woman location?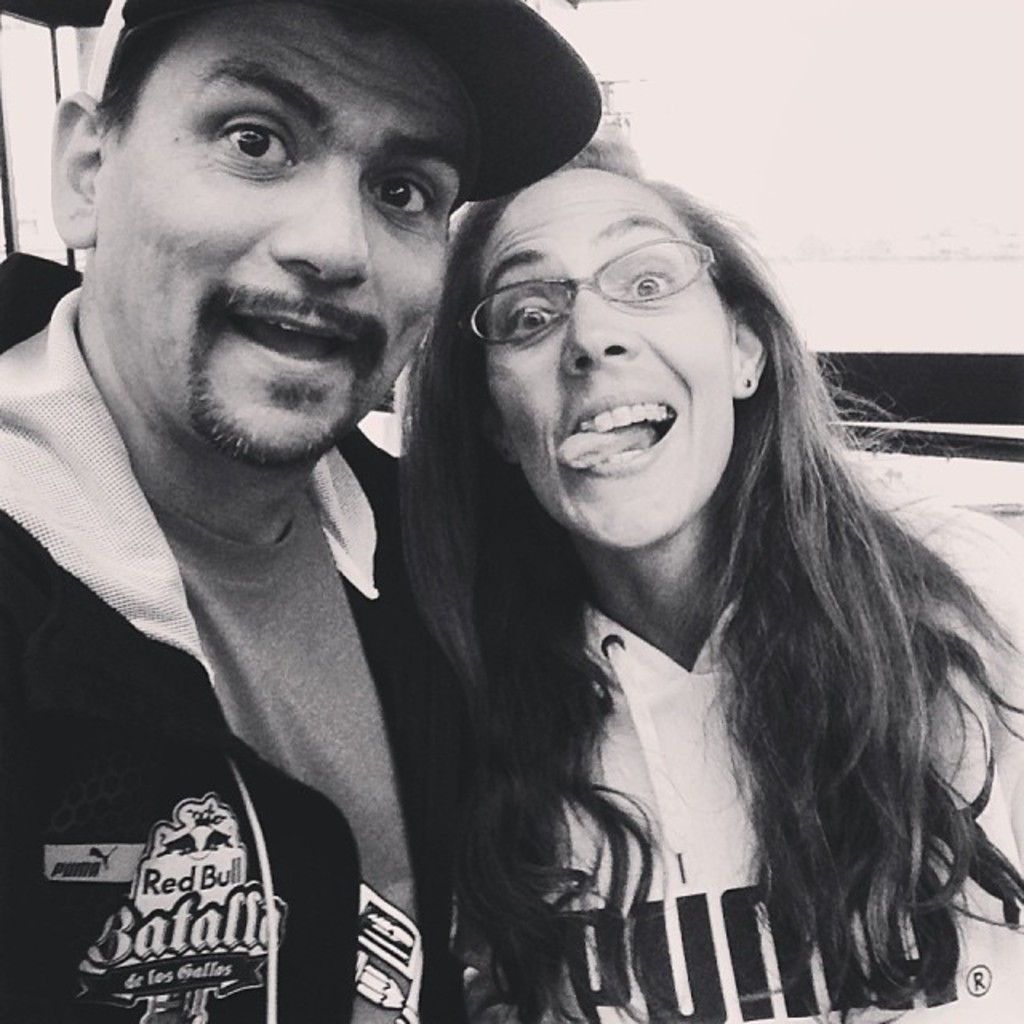
366, 78, 949, 1023
